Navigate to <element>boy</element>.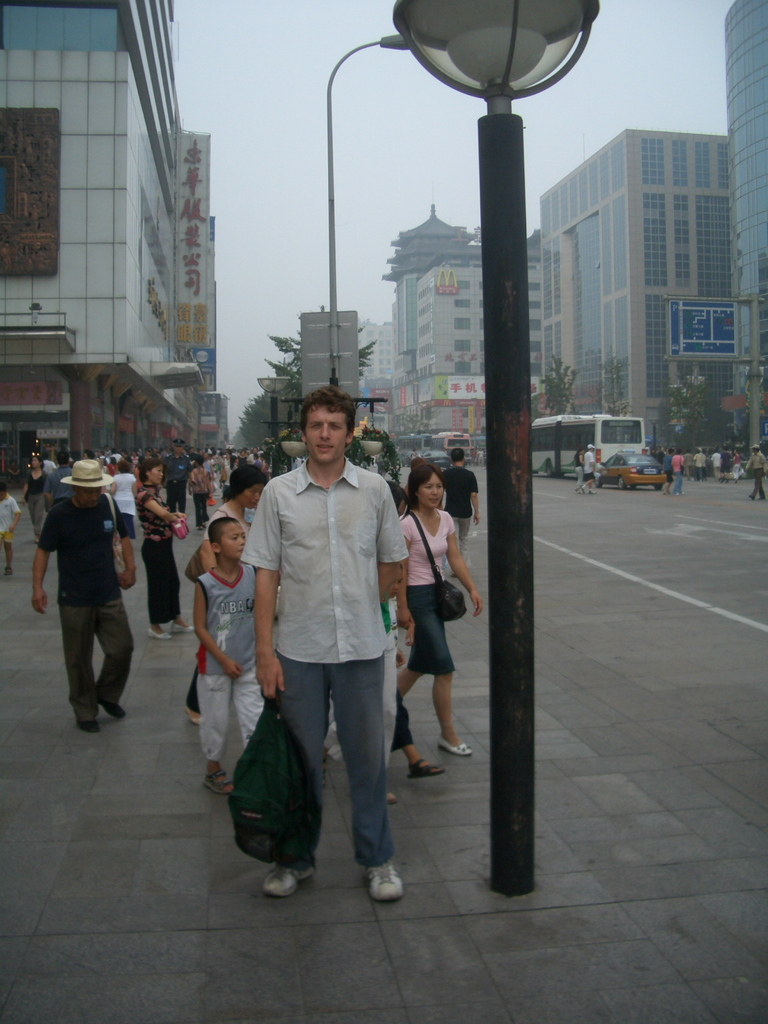
Navigation target: box=[0, 480, 18, 578].
